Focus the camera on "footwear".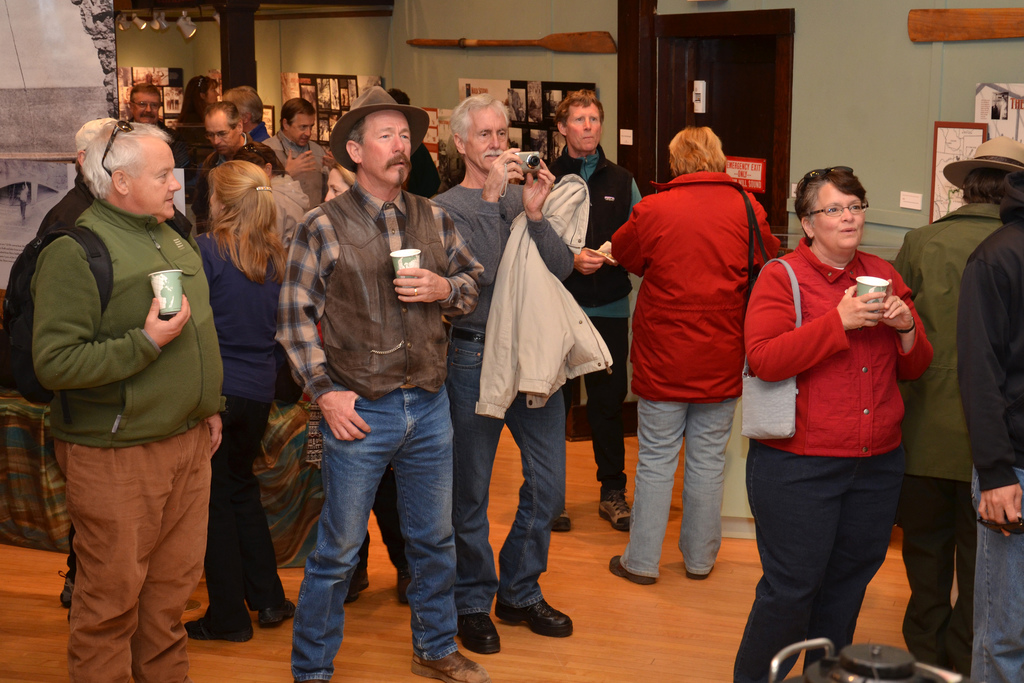
Focus region: [548,513,570,533].
